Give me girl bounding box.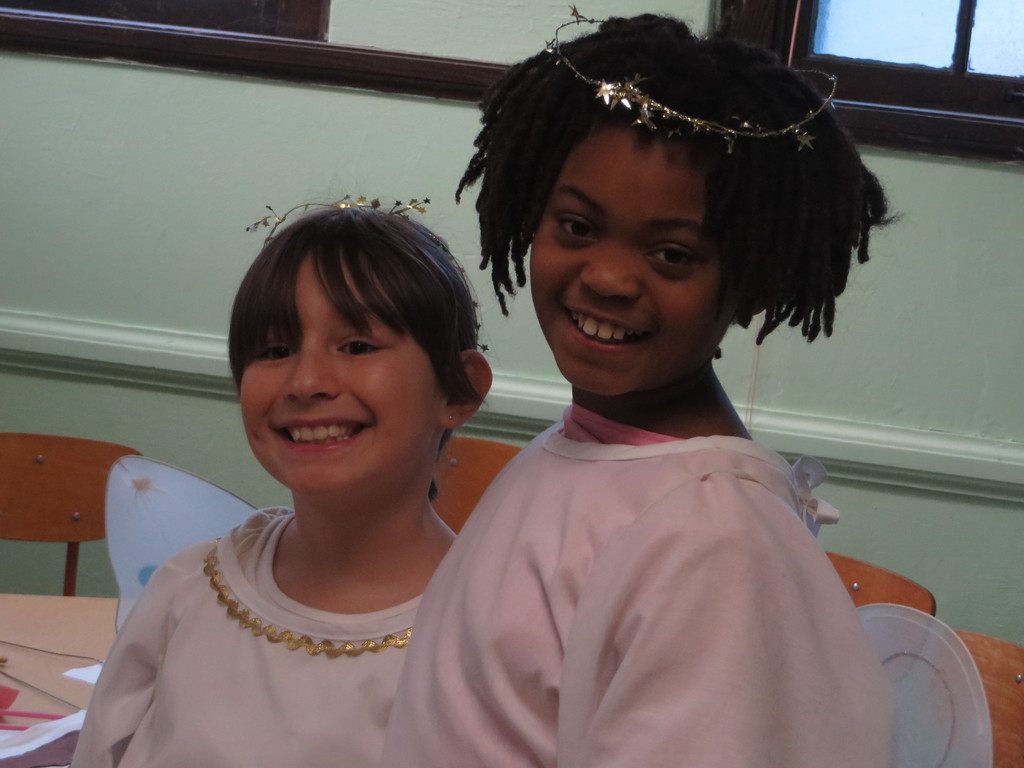
rect(72, 196, 498, 767).
